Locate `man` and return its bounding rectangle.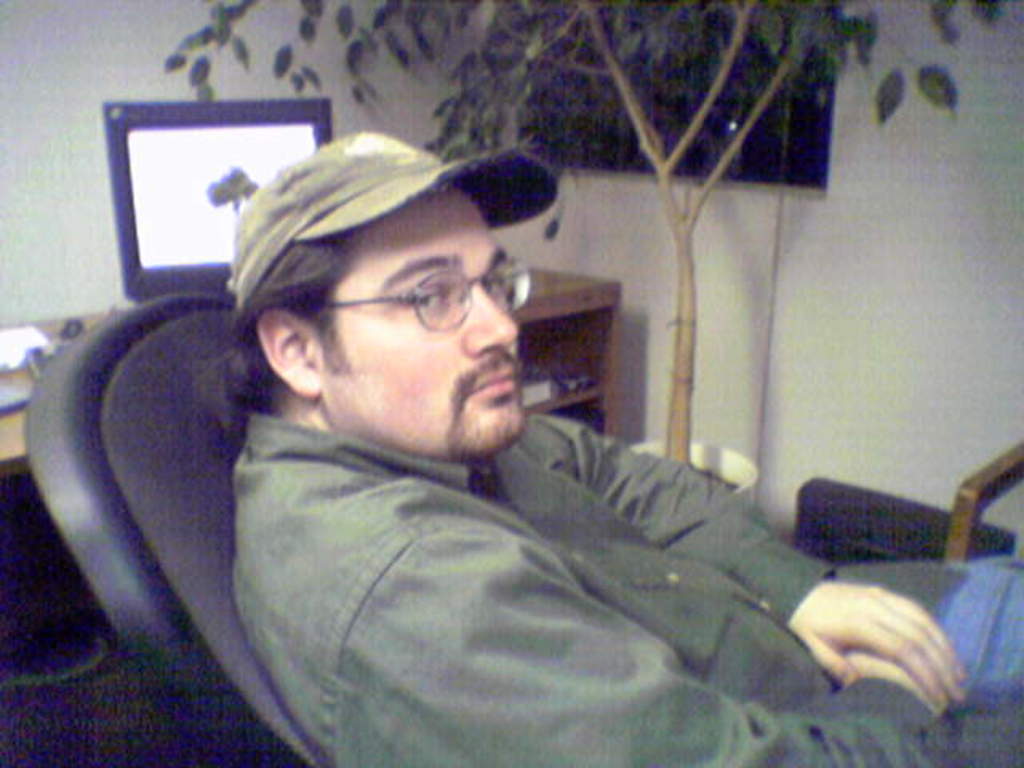
l=232, t=141, r=1018, b=766.
